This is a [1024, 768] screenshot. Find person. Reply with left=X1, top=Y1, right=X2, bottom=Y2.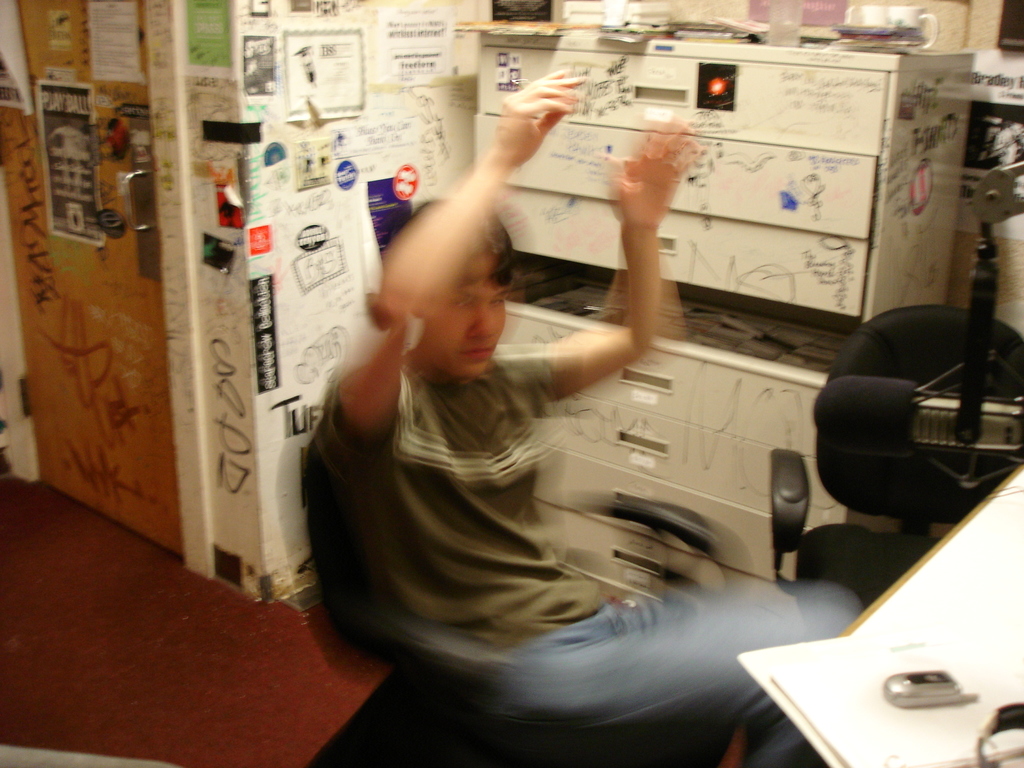
left=322, top=95, right=904, bottom=726.
